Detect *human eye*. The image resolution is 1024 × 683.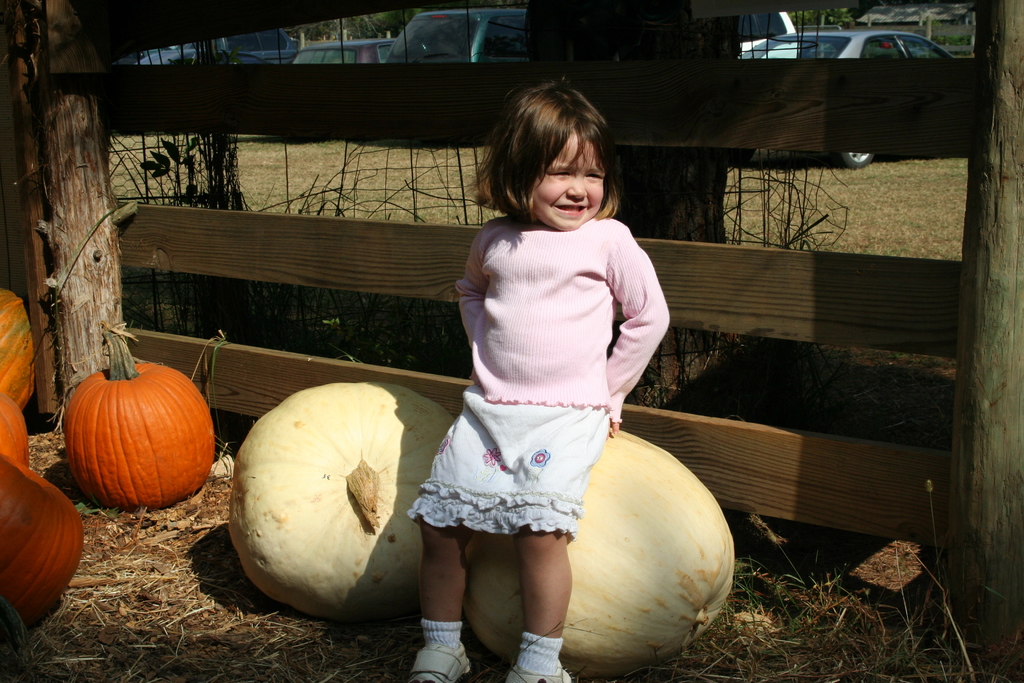
580 168 612 185.
